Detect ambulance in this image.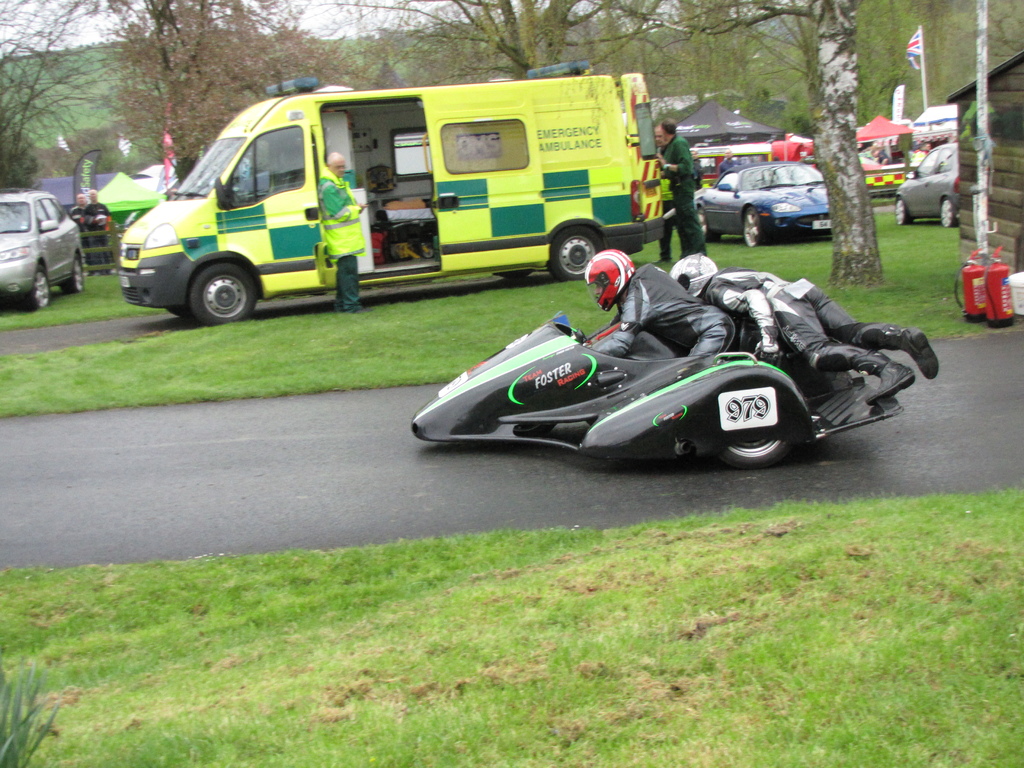
Detection: bbox=(116, 60, 677, 324).
